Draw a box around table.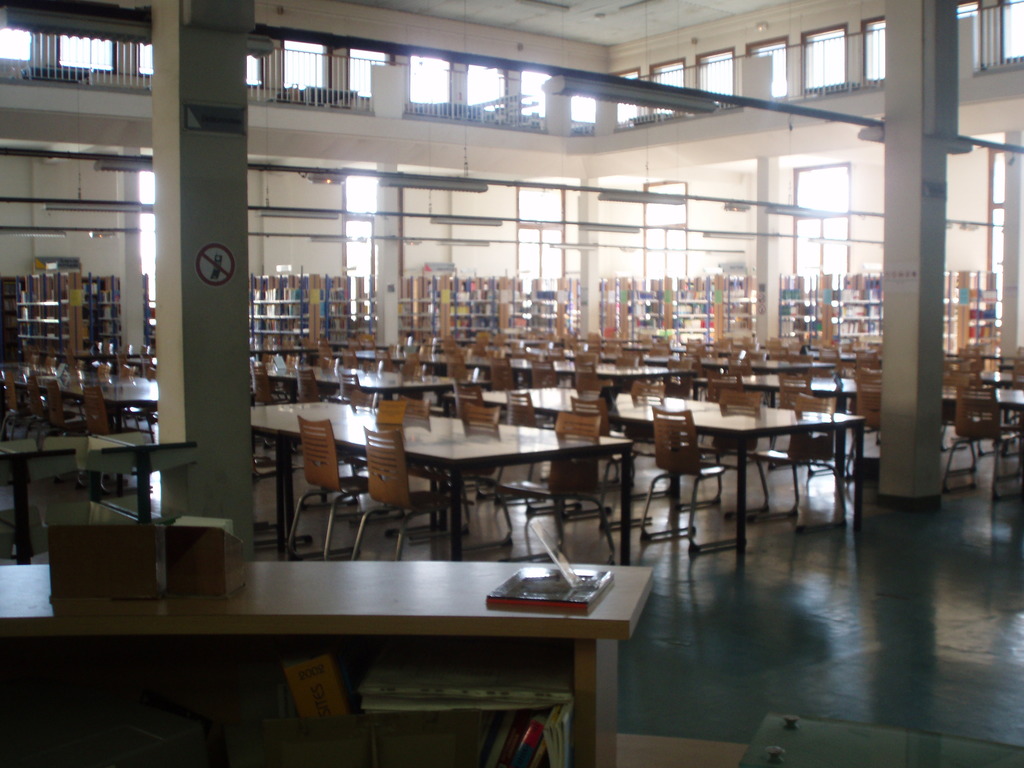
{"x1": 237, "y1": 387, "x2": 659, "y2": 577}.
